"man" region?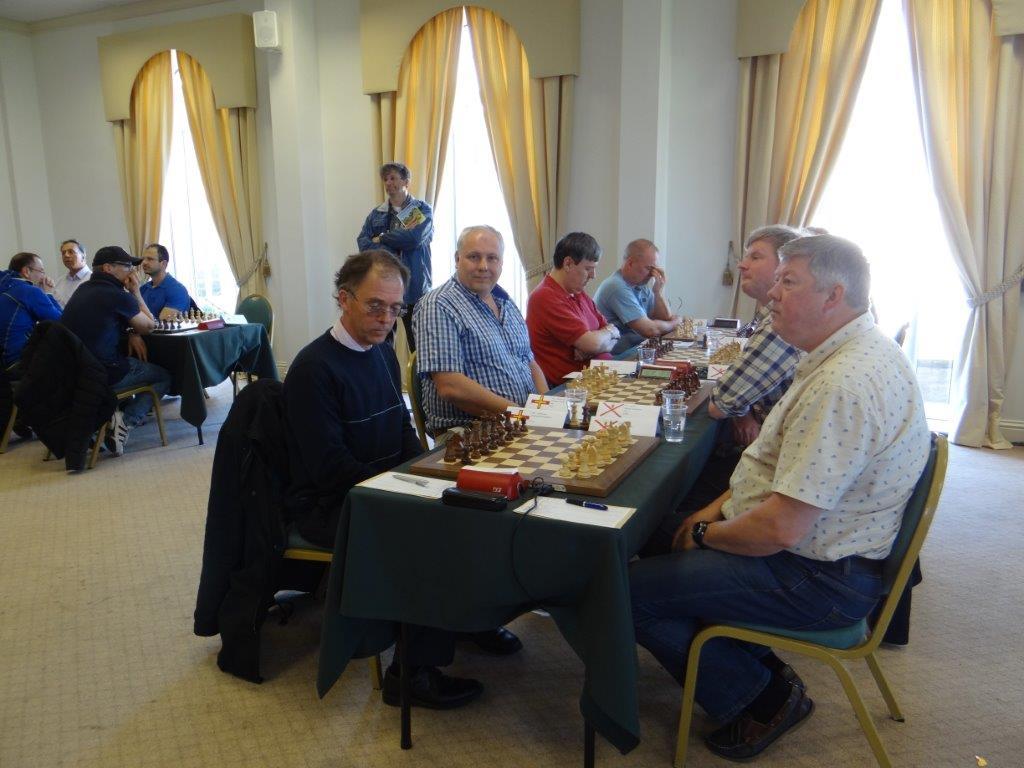
(x1=599, y1=234, x2=684, y2=354)
